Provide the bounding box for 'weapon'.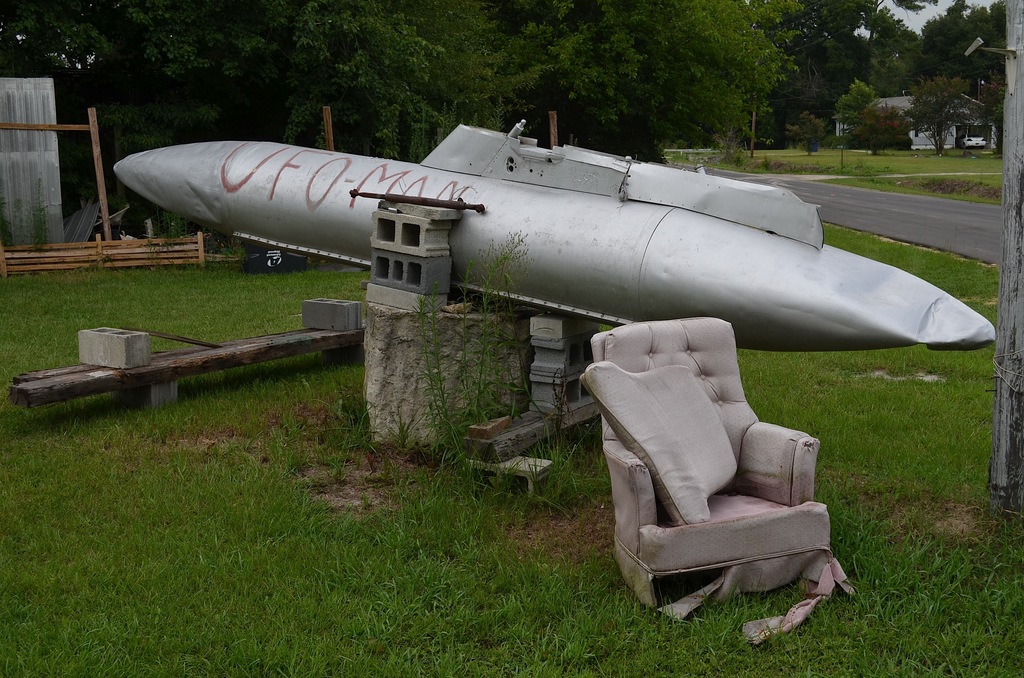
x1=153, y1=69, x2=1010, y2=542.
